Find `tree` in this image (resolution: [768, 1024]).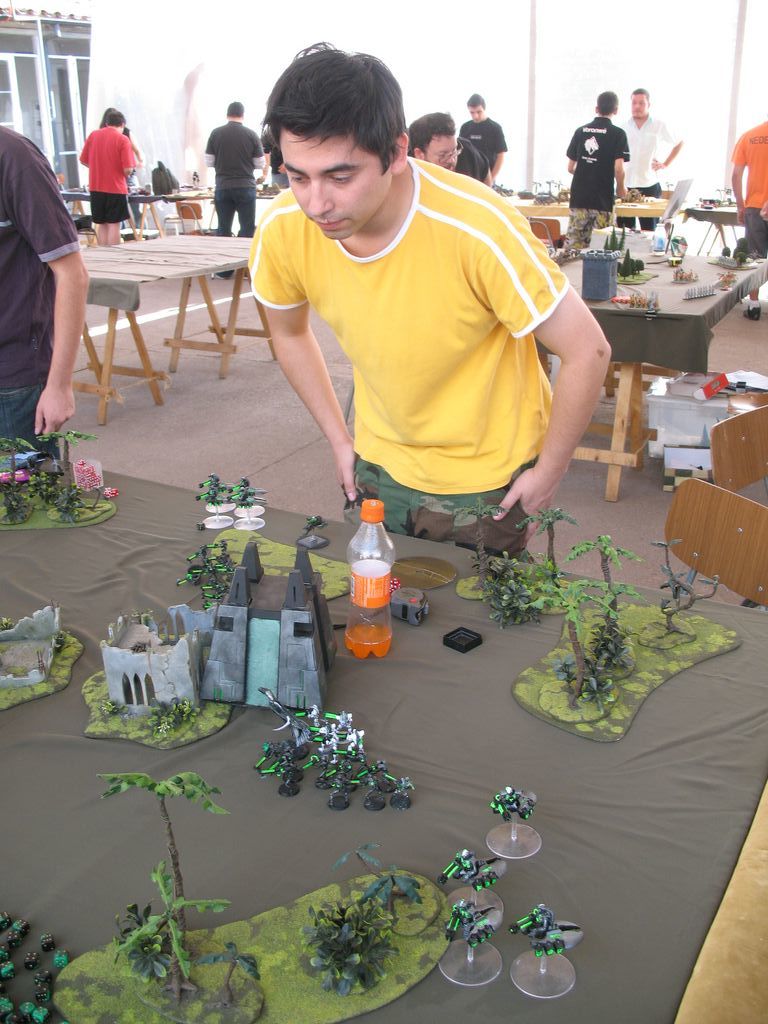
select_region(611, 222, 618, 253).
